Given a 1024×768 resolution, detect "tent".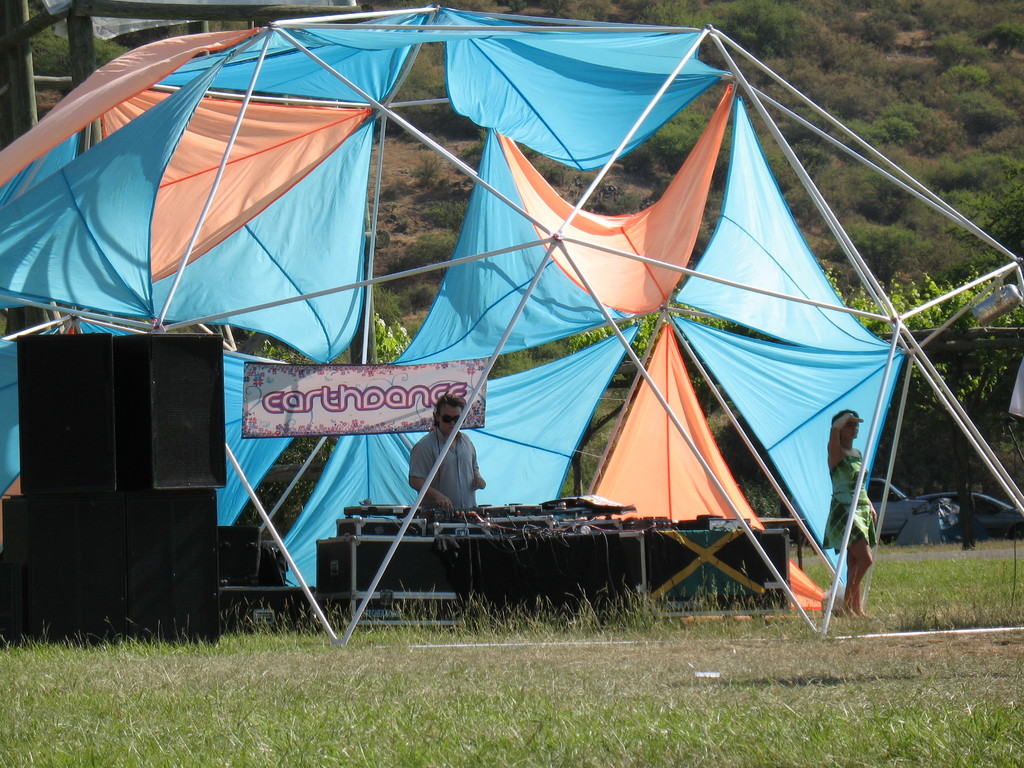
<box>11,23,963,614</box>.
